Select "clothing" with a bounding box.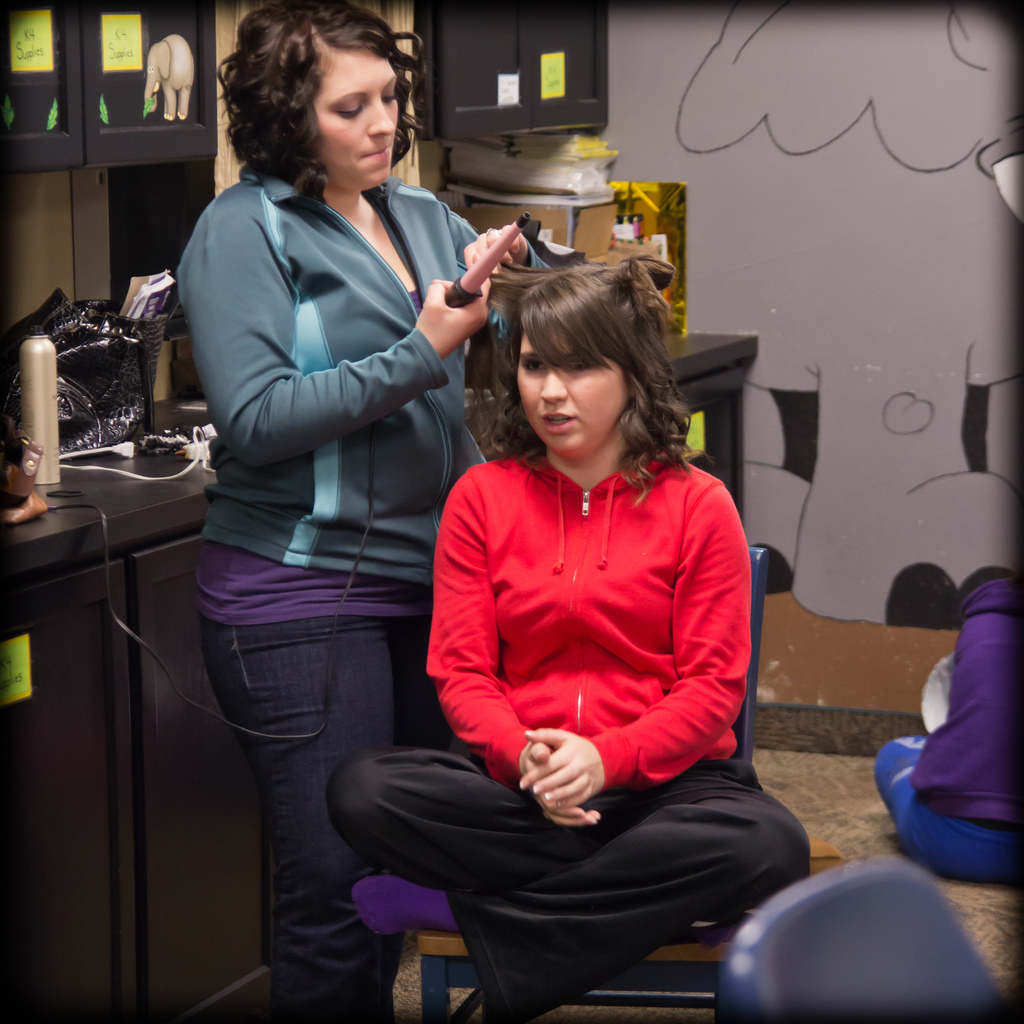
locate(857, 582, 1023, 886).
